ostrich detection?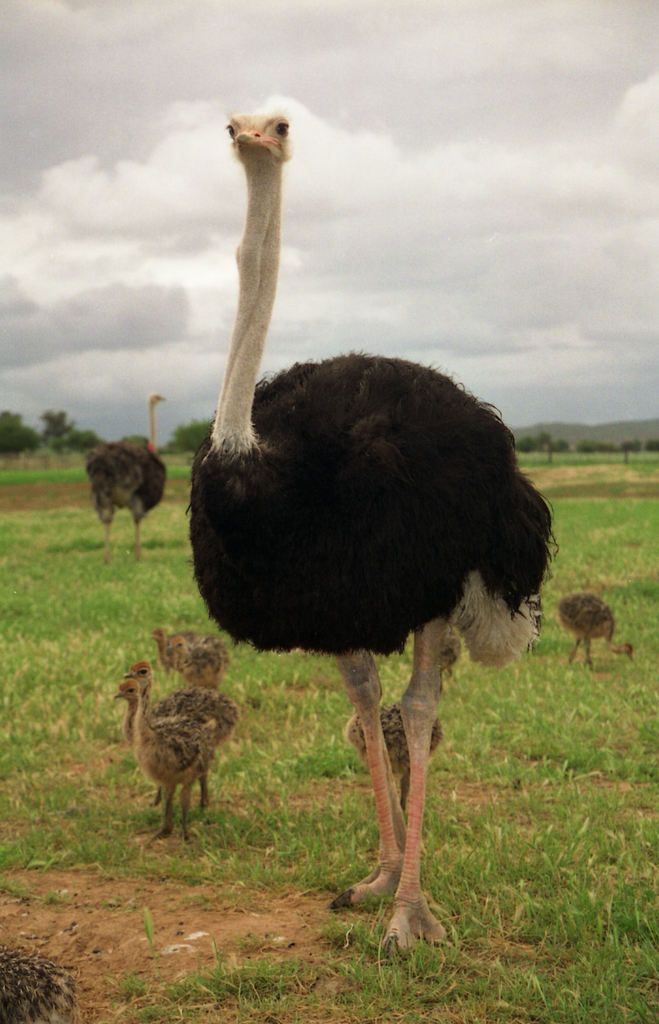
<box>116,650,221,843</box>
